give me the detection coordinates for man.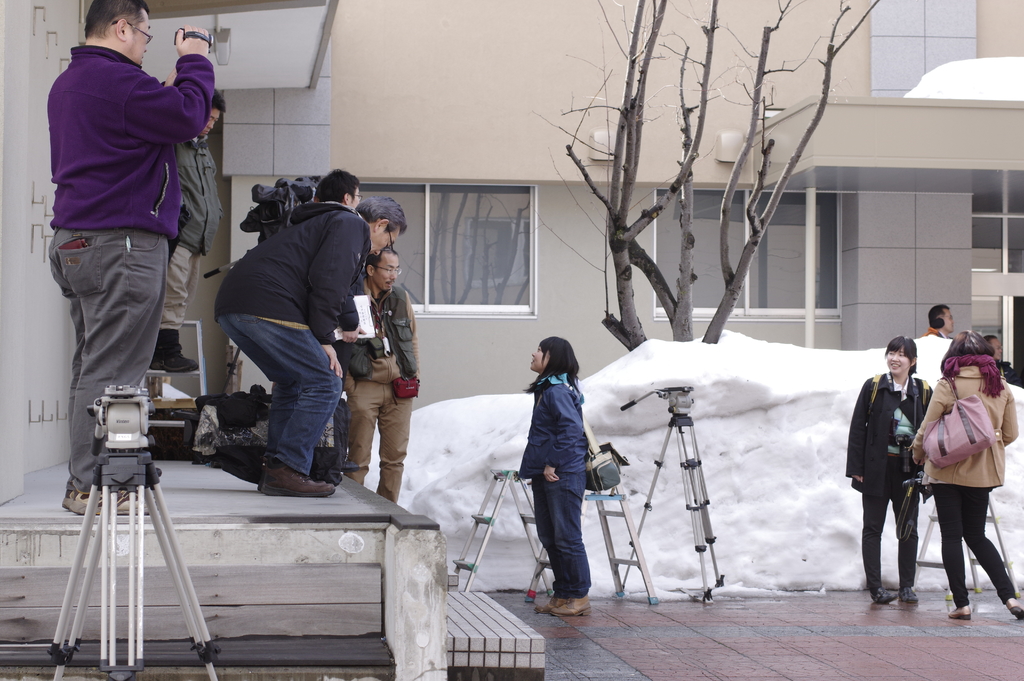
308/165/364/212.
